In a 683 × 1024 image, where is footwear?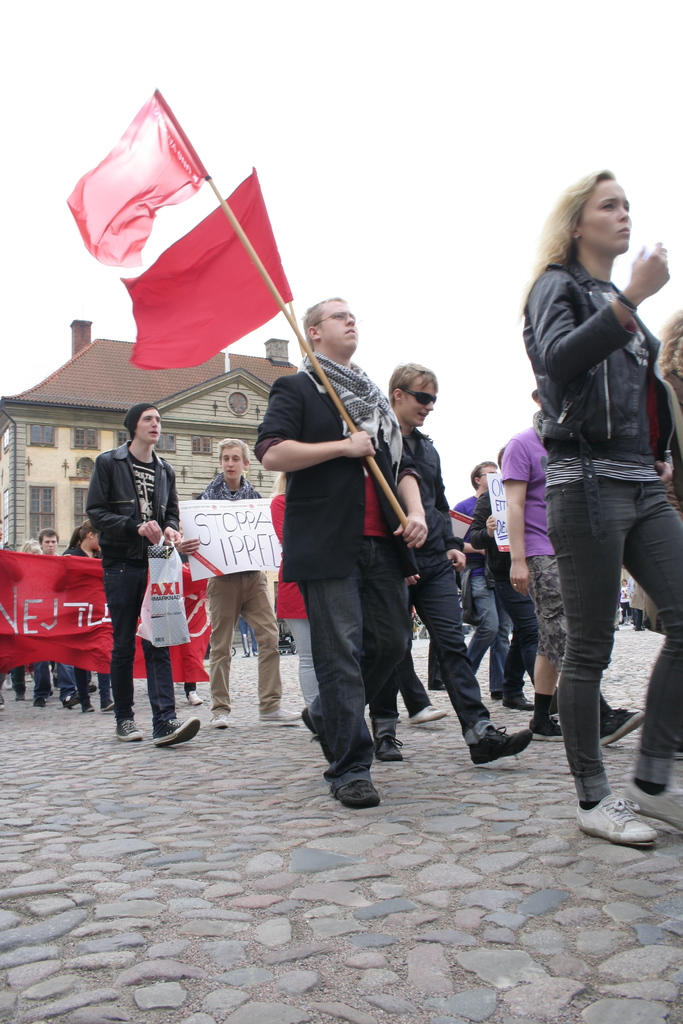
rect(148, 714, 201, 748).
